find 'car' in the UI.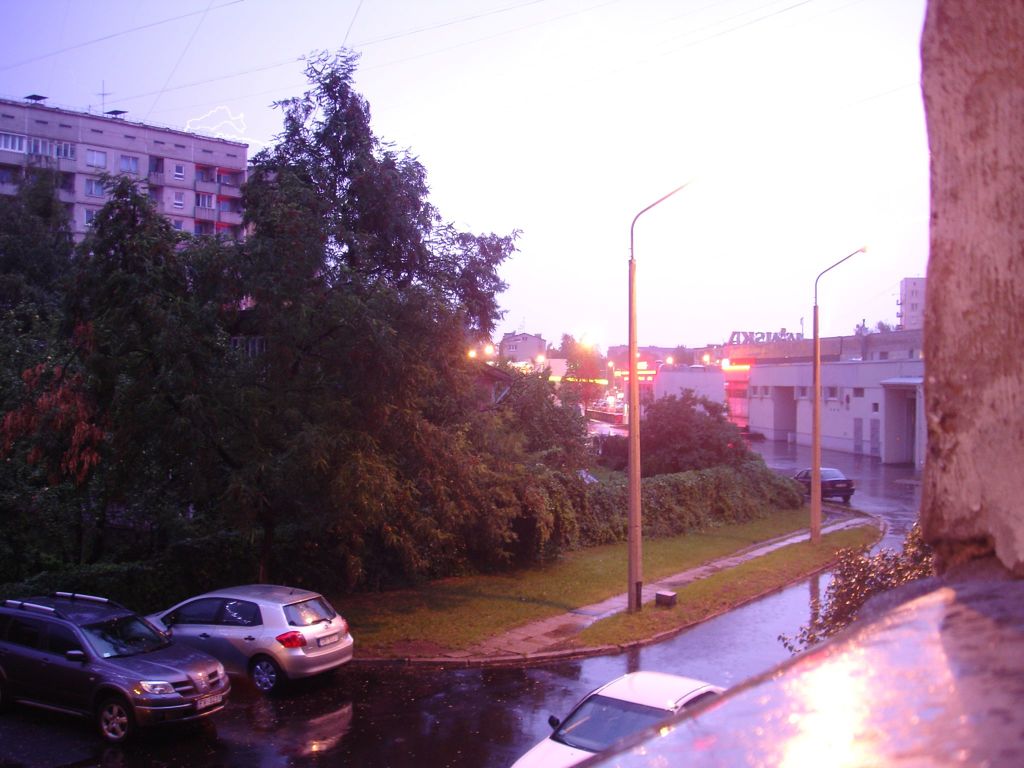
UI element at (x1=790, y1=465, x2=857, y2=502).
